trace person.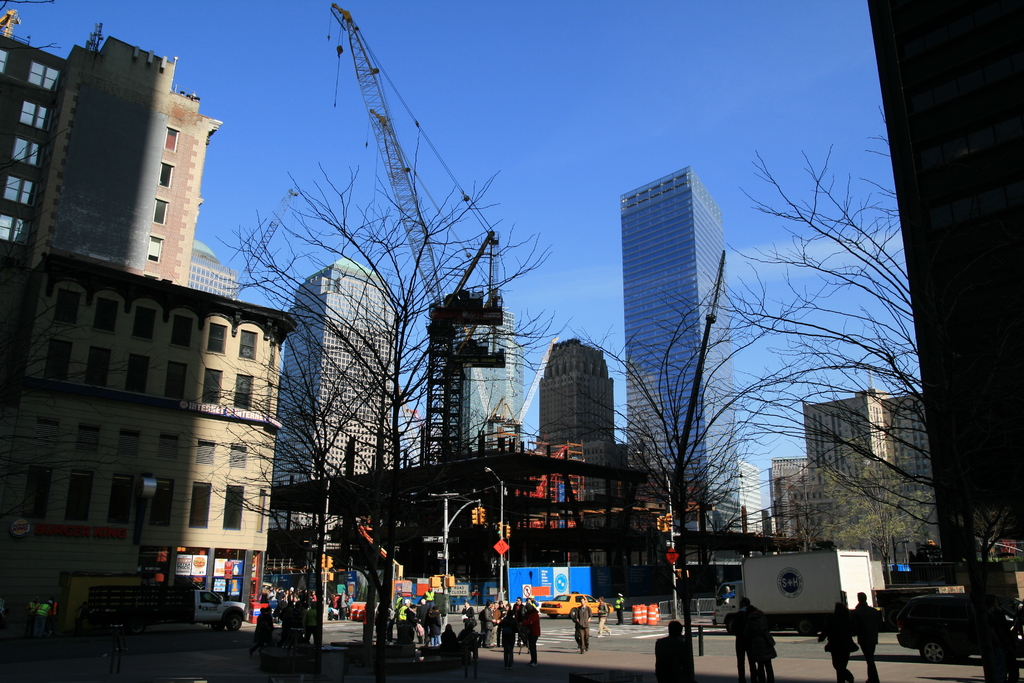
Traced to (735,603,778,682).
